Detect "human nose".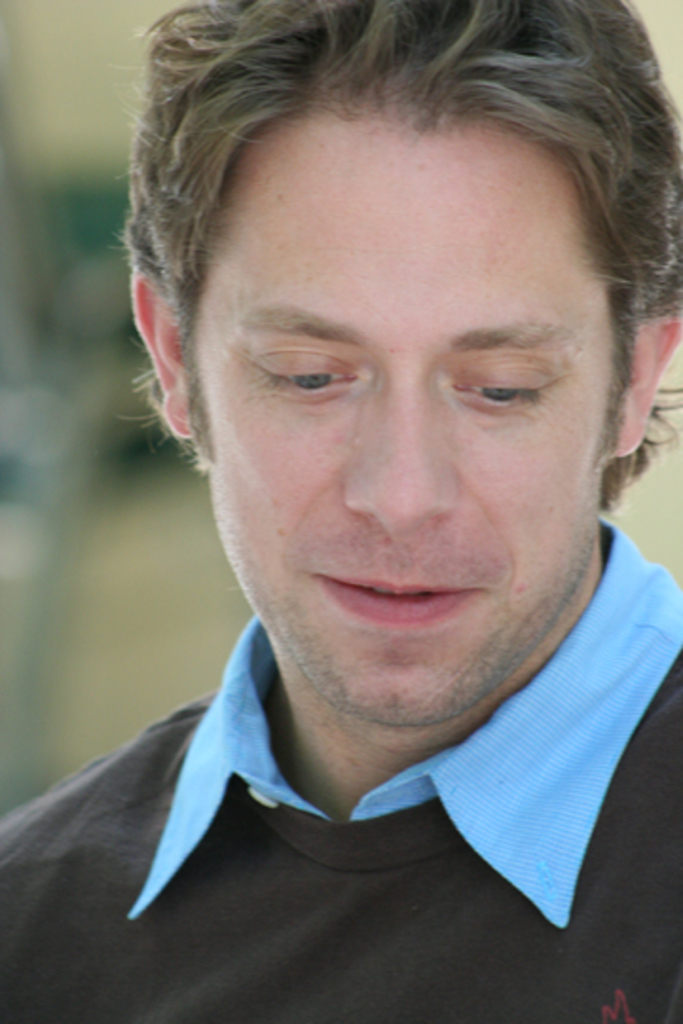
Detected at region(343, 372, 472, 531).
